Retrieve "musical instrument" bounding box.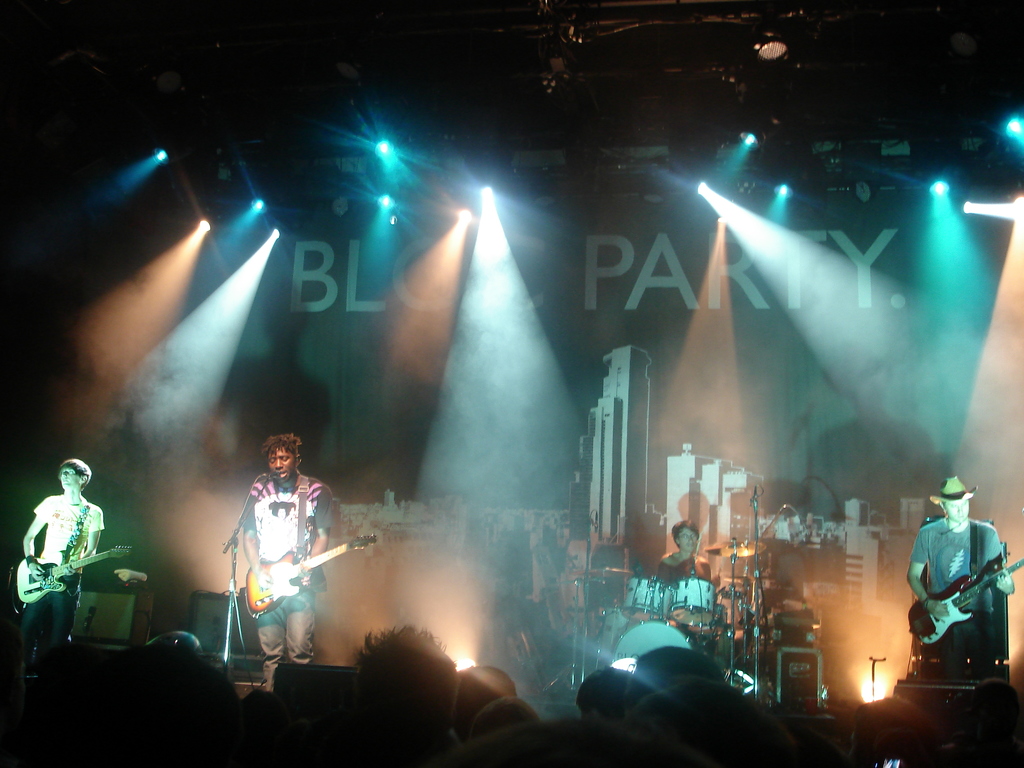
Bounding box: left=700, top=541, right=763, bottom=560.
